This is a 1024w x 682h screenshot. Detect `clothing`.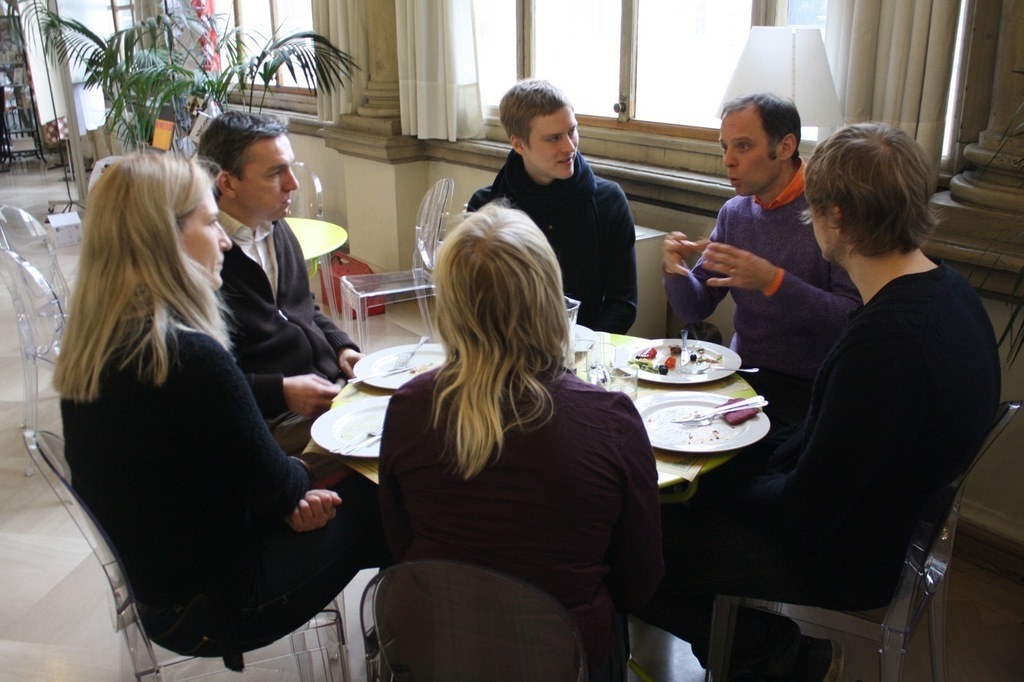
372:358:669:681.
